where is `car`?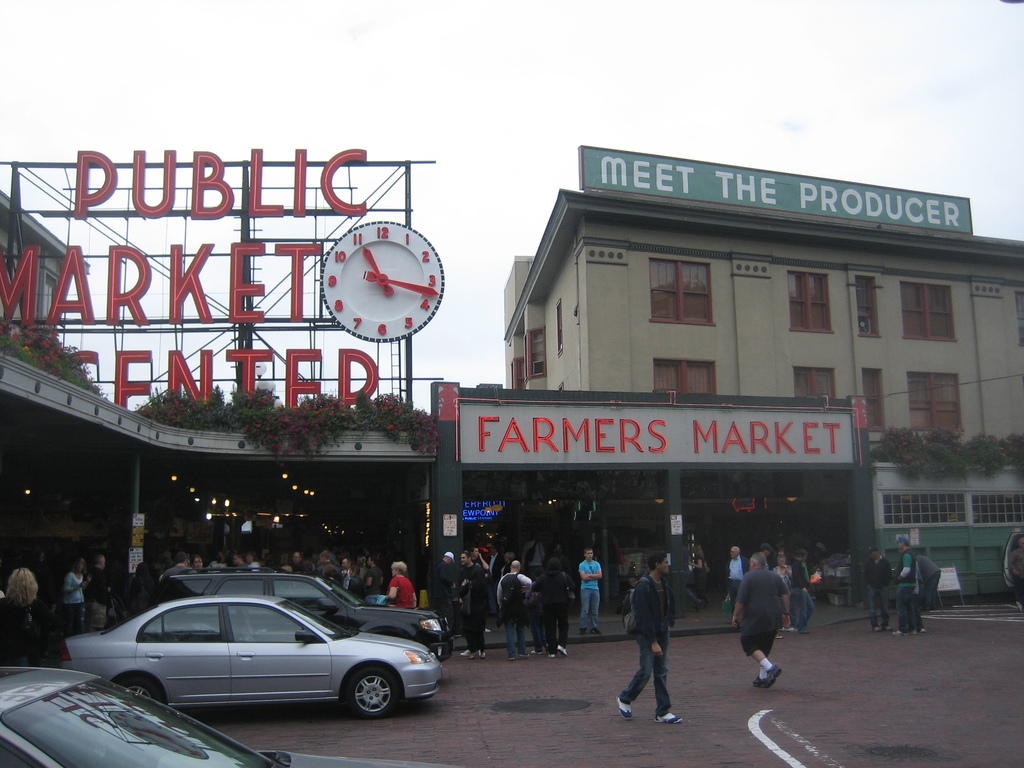
l=59, t=594, r=440, b=718.
